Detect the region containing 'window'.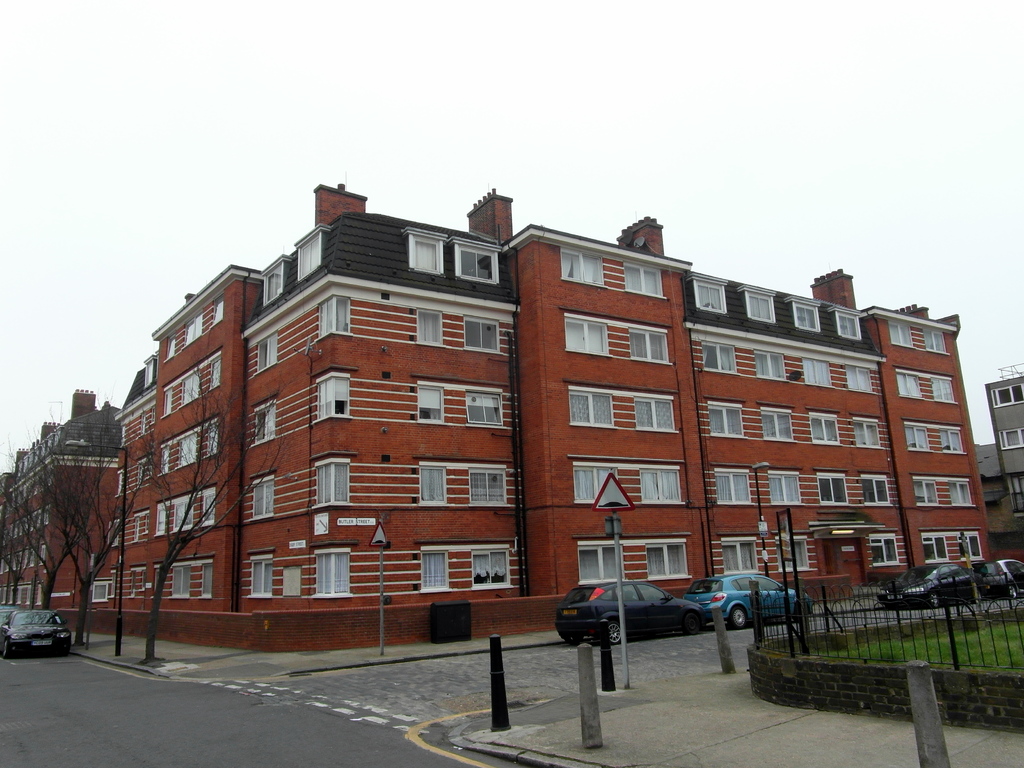
bbox(410, 384, 450, 425).
